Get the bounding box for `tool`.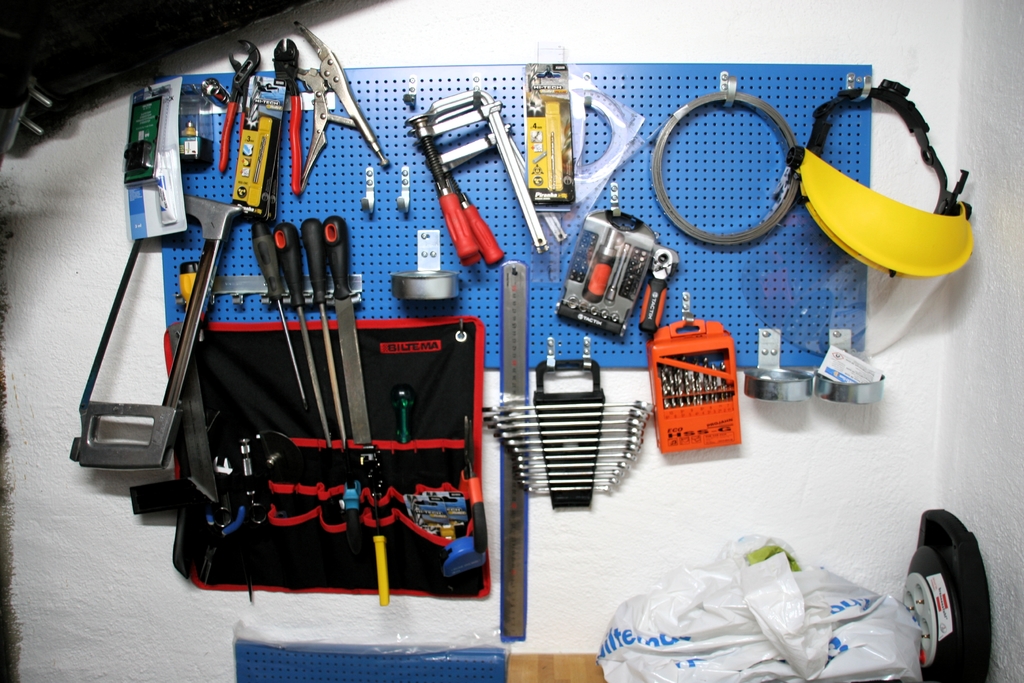
276/226/332/441.
